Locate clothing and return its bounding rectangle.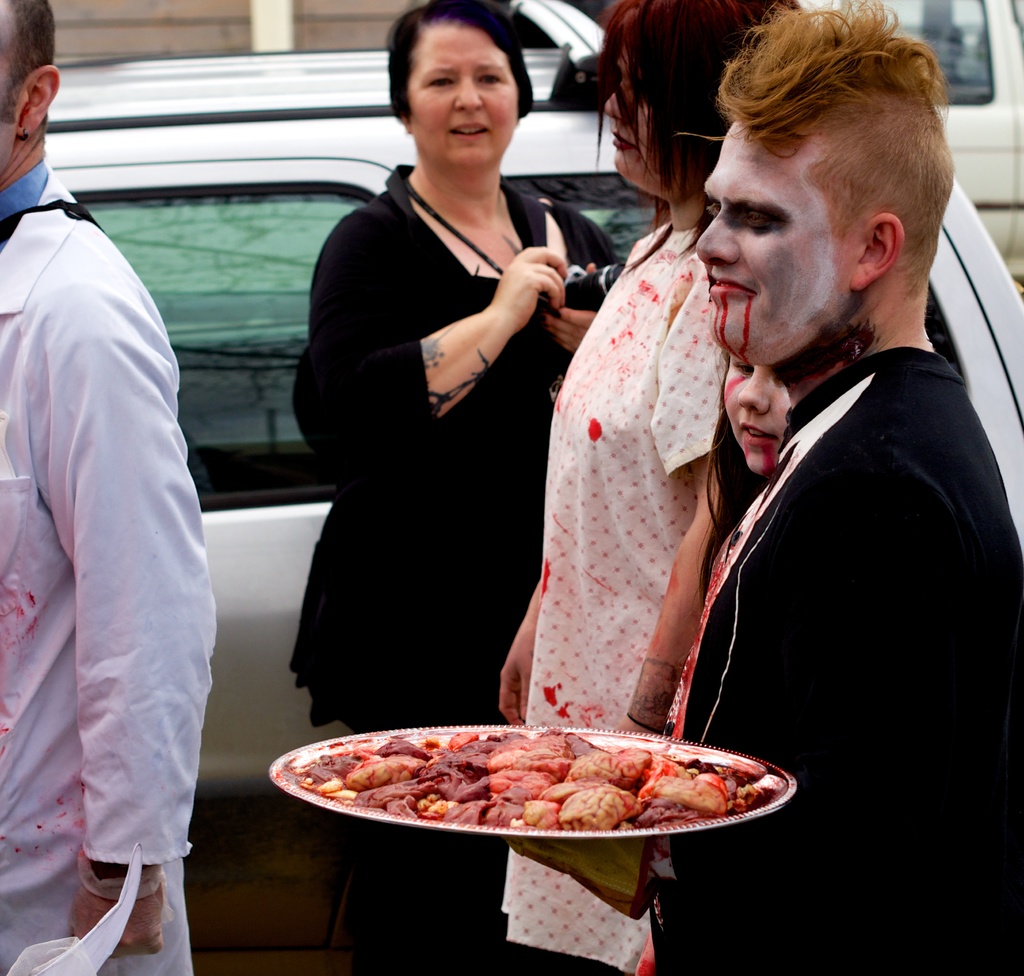
646 481 784 975.
